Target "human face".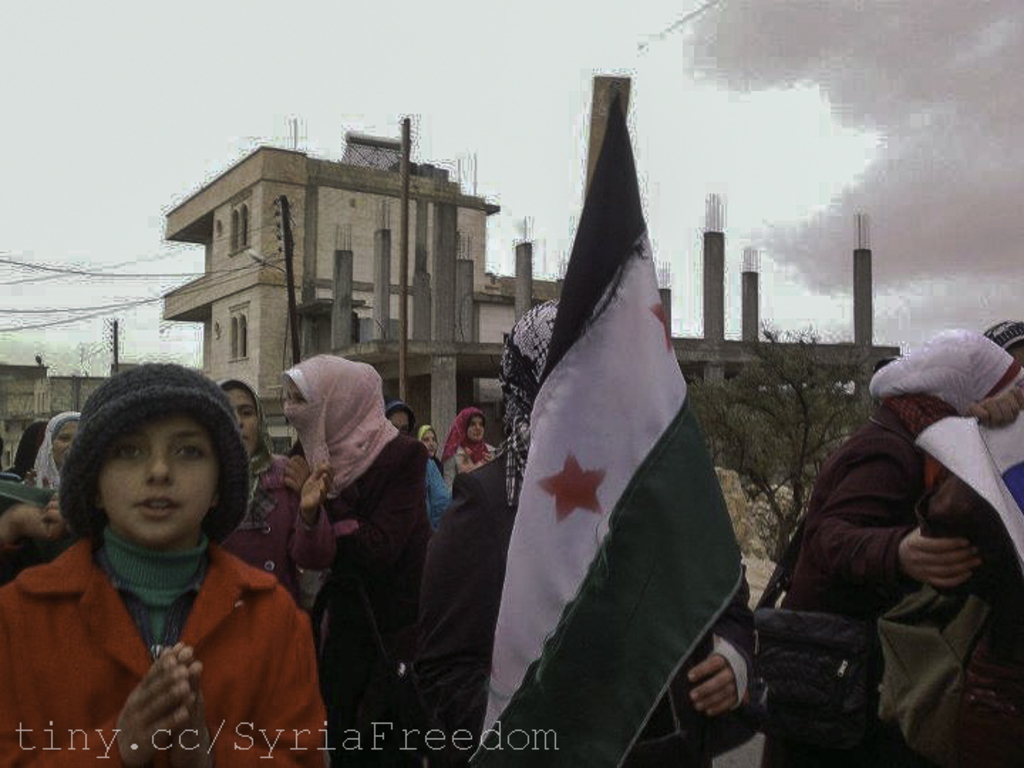
Target region: x1=387, y1=412, x2=412, y2=438.
